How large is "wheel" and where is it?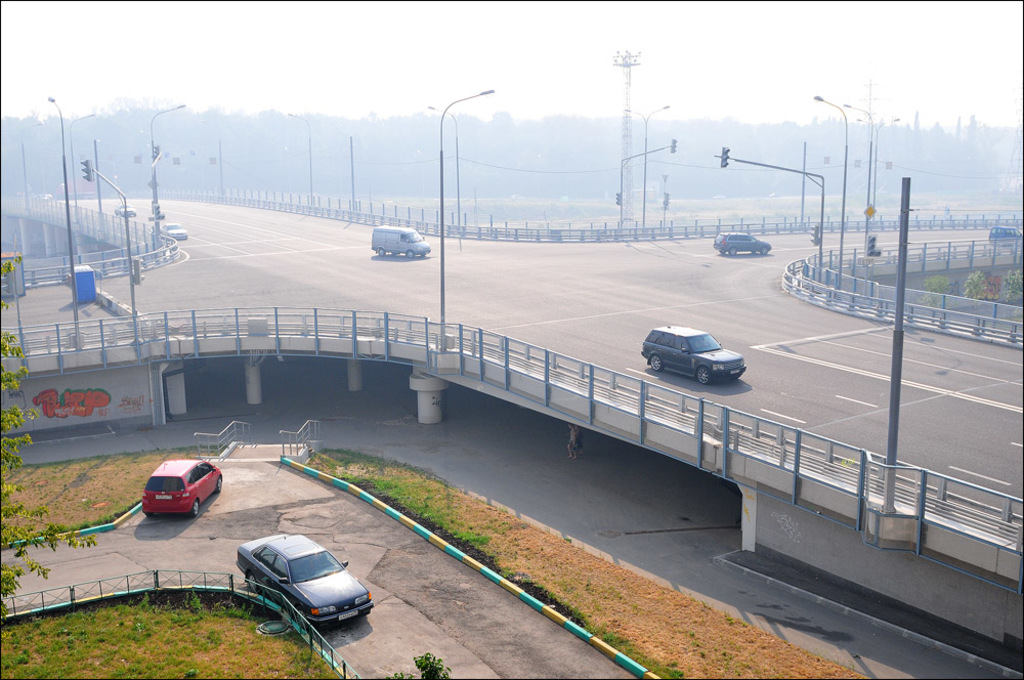
Bounding box: box(694, 366, 713, 385).
